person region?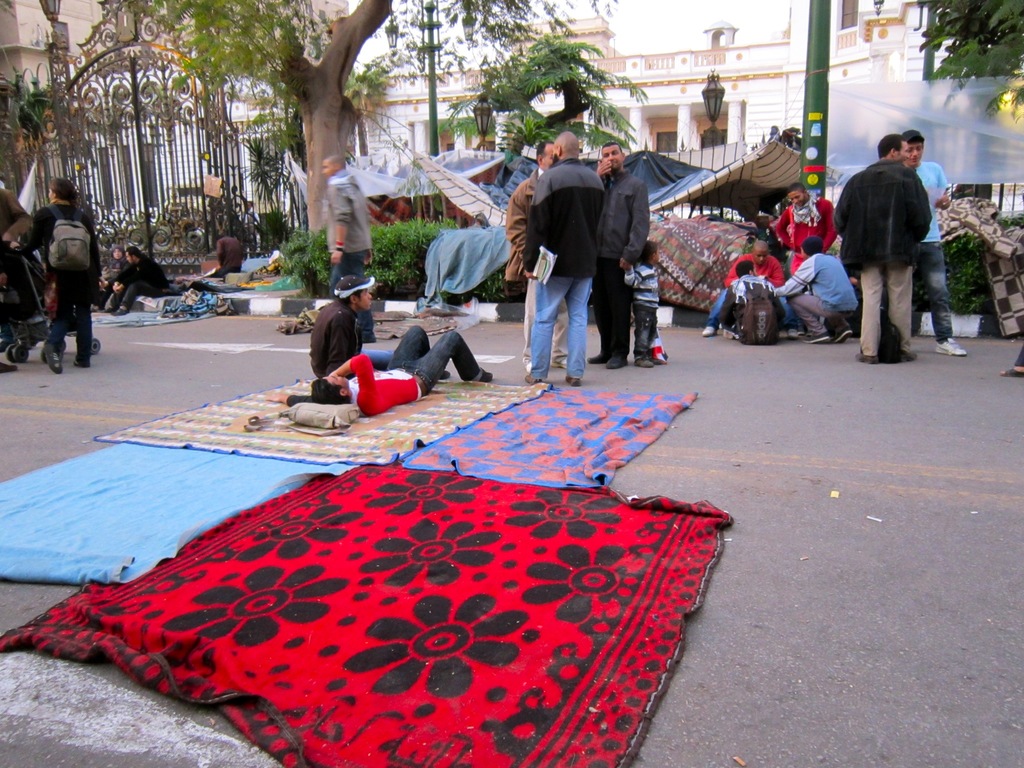
rect(833, 134, 934, 369)
